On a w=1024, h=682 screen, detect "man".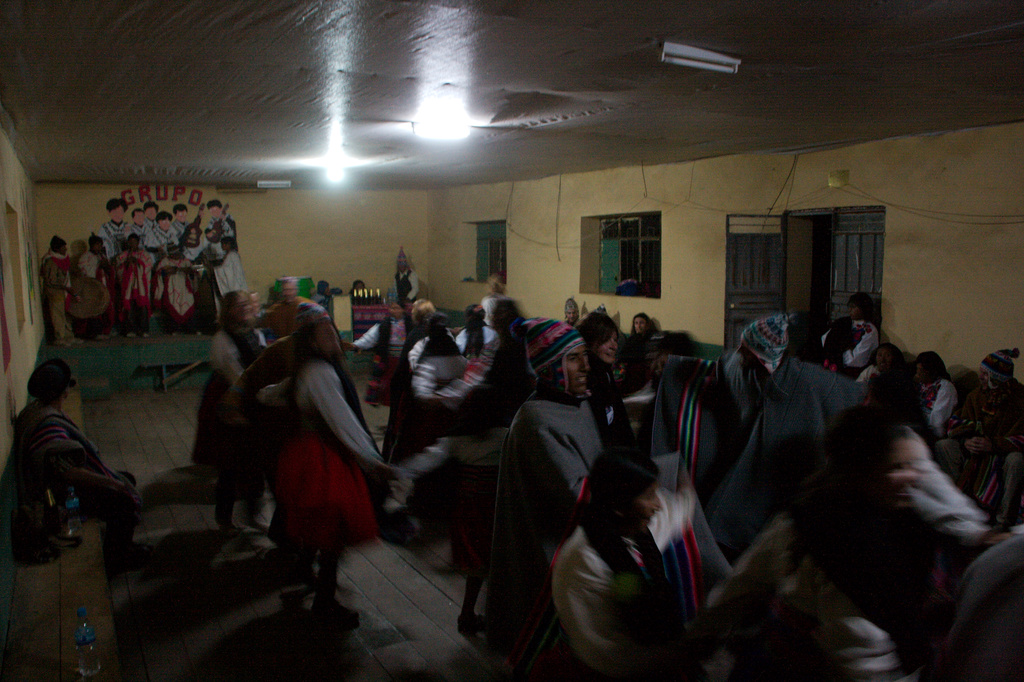
<bbox>34, 233, 83, 352</bbox>.
